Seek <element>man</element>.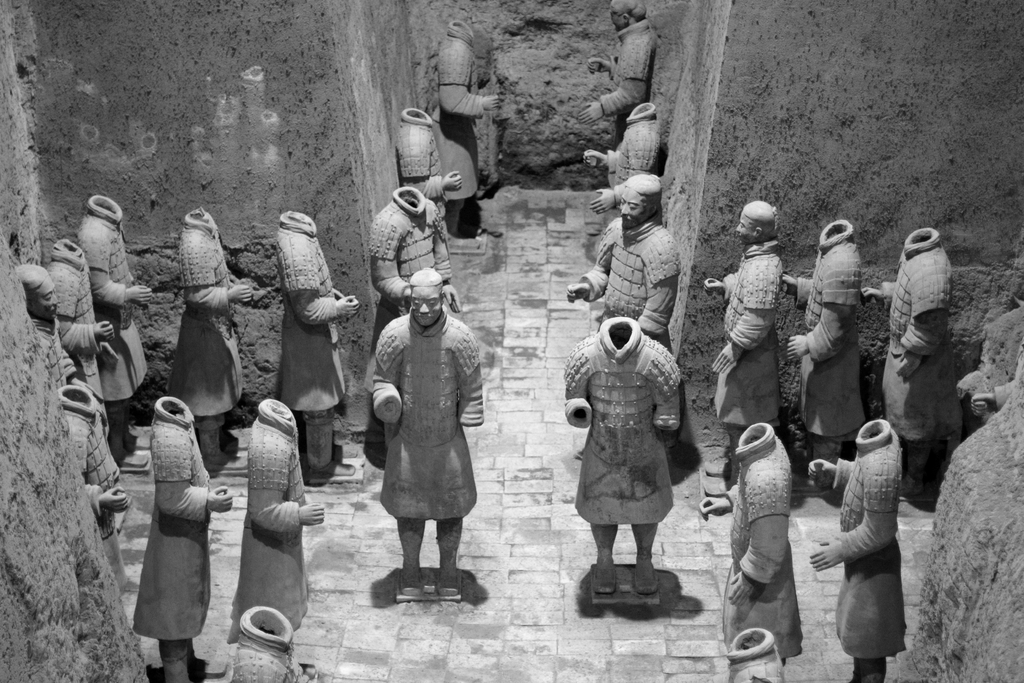
[x1=367, y1=262, x2=484, y2=596].
